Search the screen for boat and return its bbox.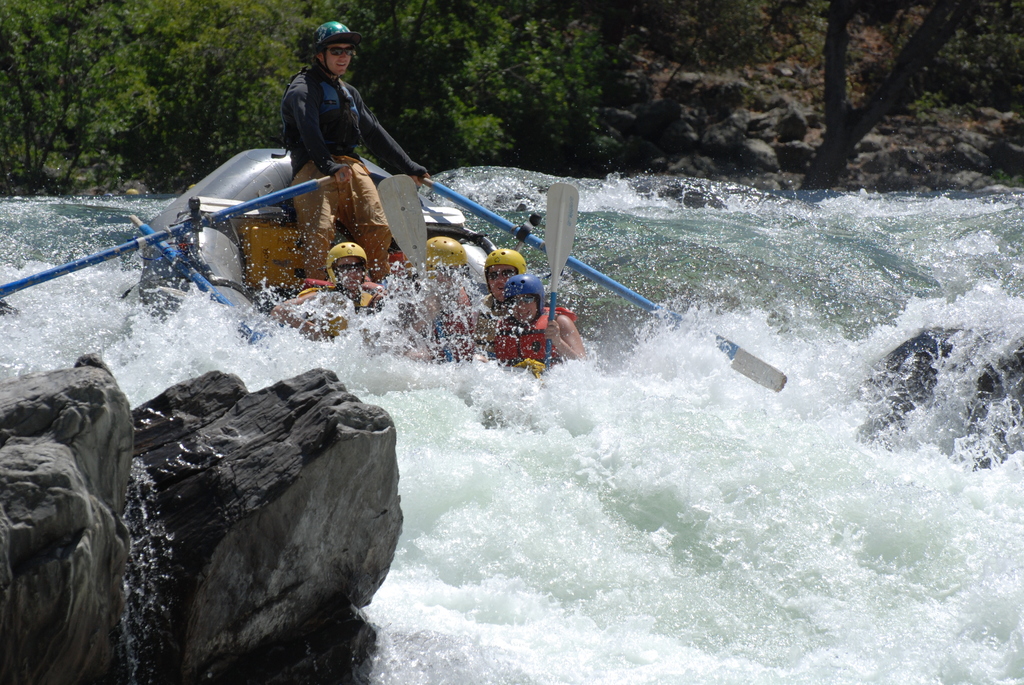
Found: detection(134, 146, 512, 331).
